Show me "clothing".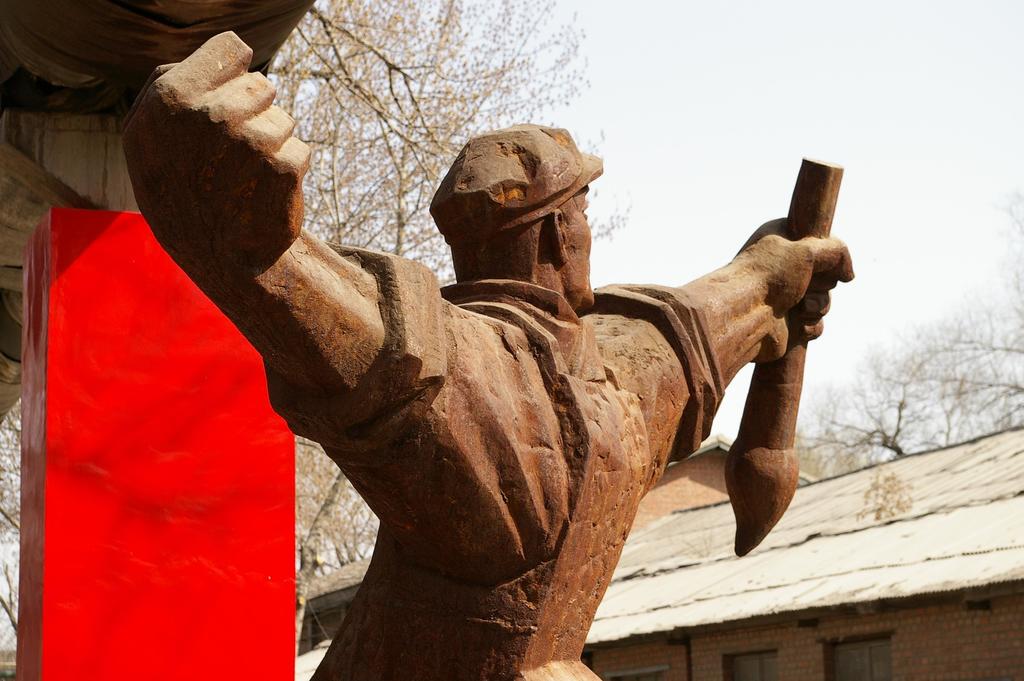
"clothing" is here: [x1=272, y1=254, x2=727, y2=680].
